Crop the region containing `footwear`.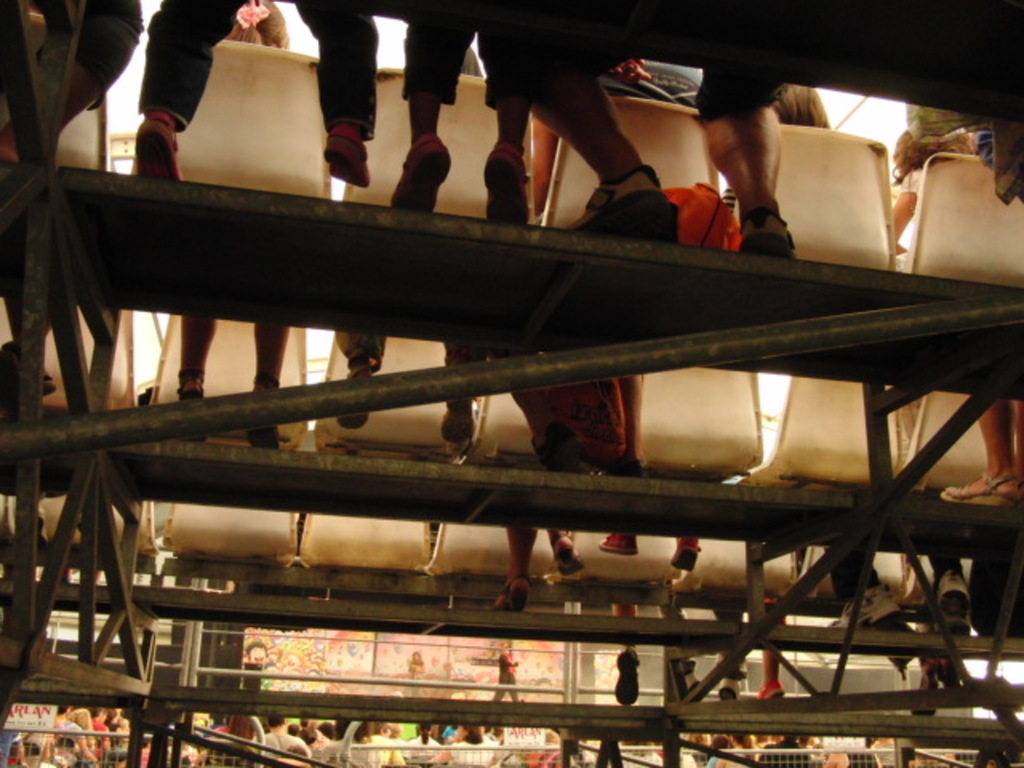
Crop region: detection(595, 531, 632, 552).
